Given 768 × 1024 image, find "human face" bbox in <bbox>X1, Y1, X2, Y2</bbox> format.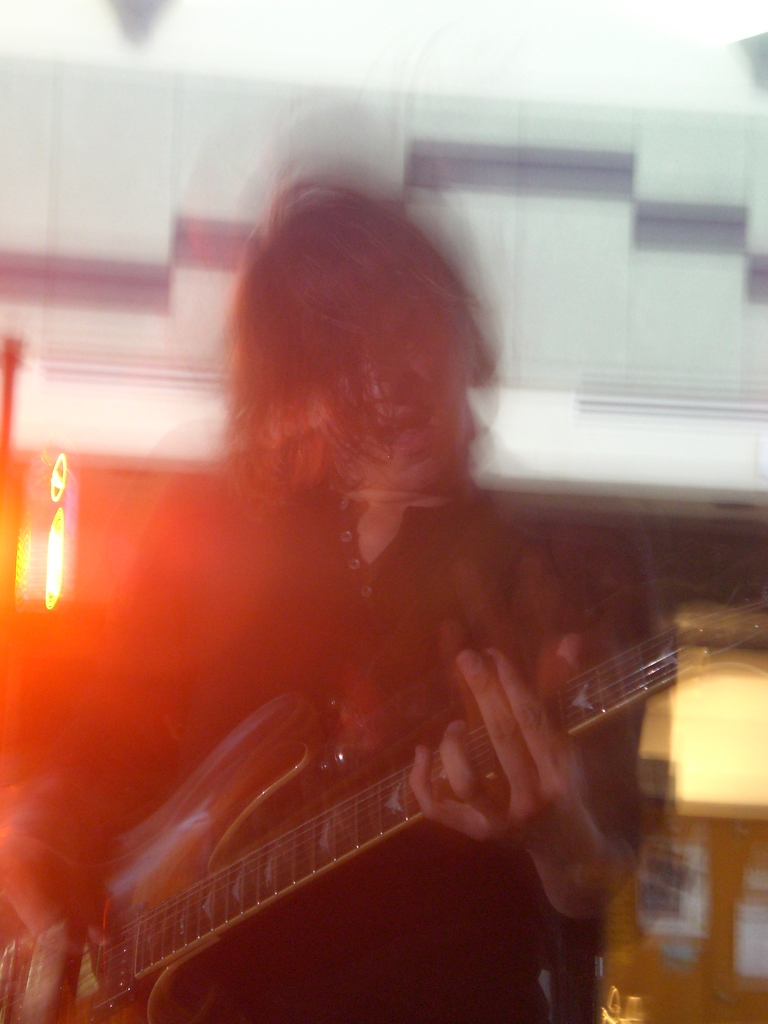
<bbox>314, 309, 482, 493</bbox>.
